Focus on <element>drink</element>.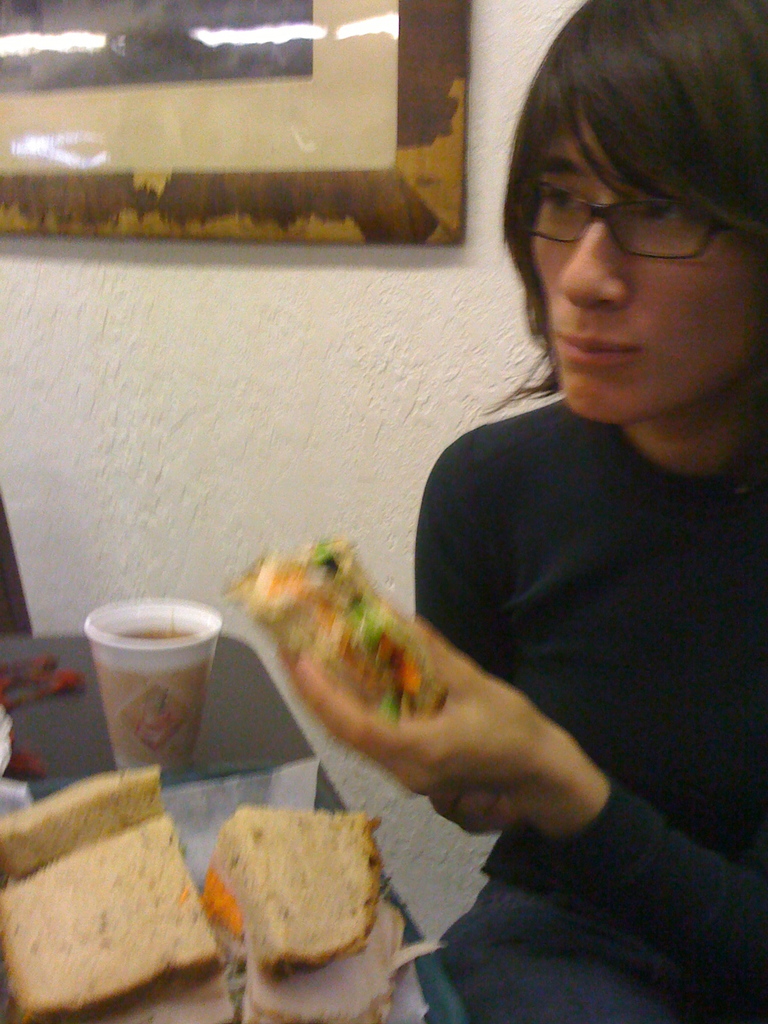
Focused at (90, 611, 220, 793).
